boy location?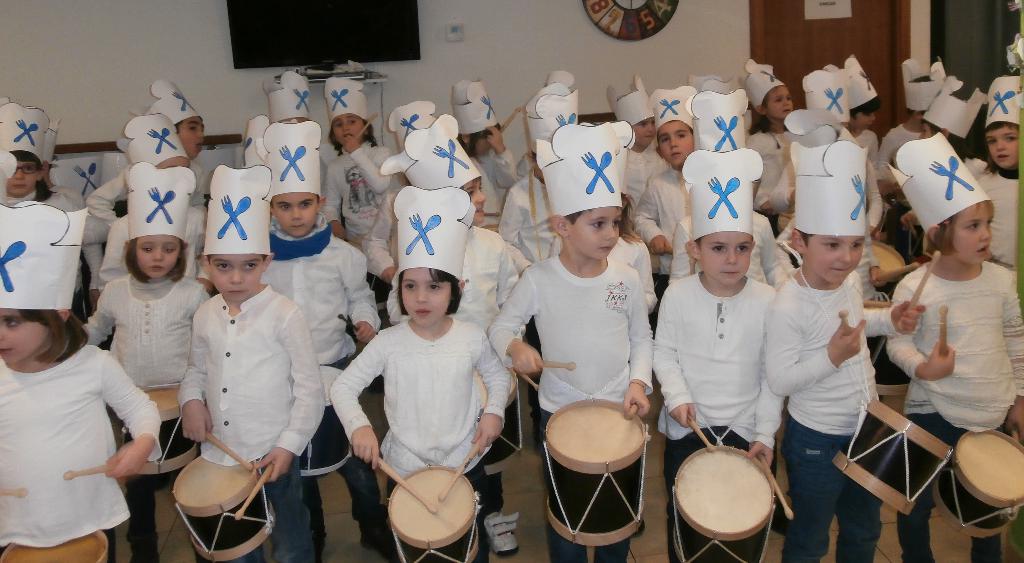
[842, 53, 884, 175]
